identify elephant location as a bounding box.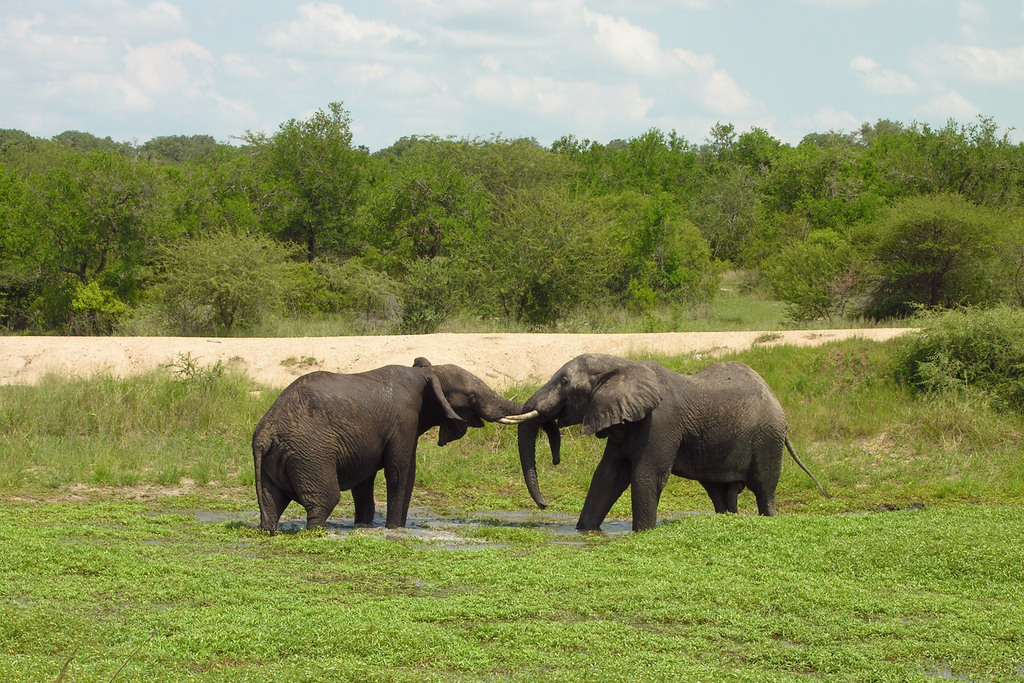
locate(254, 354, 561, 527).
